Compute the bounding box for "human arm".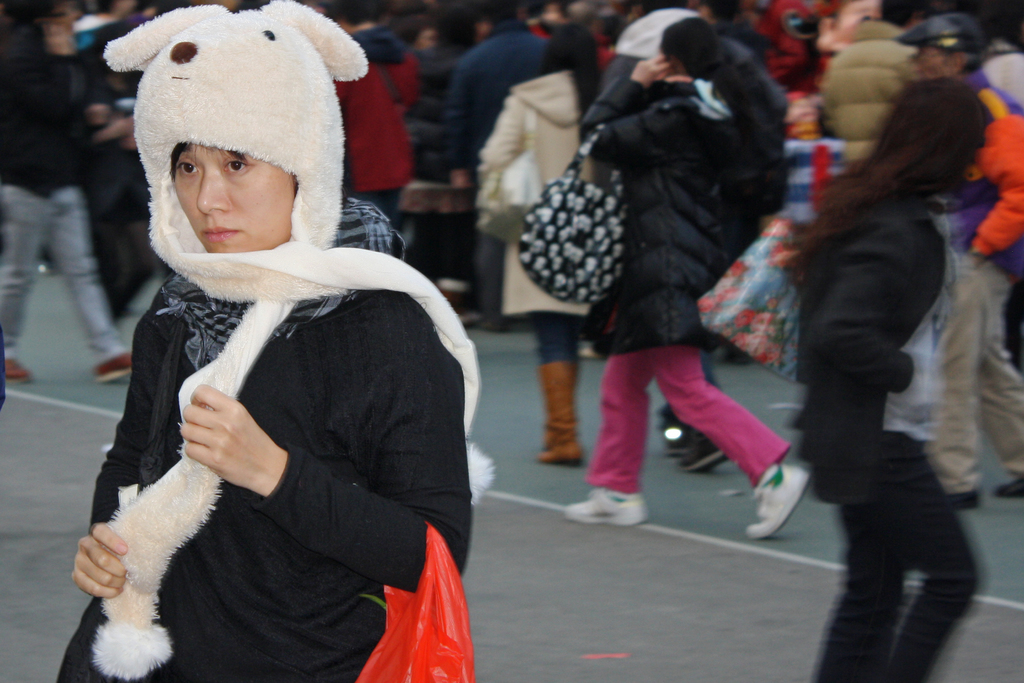
180, 288, 471, 589.
